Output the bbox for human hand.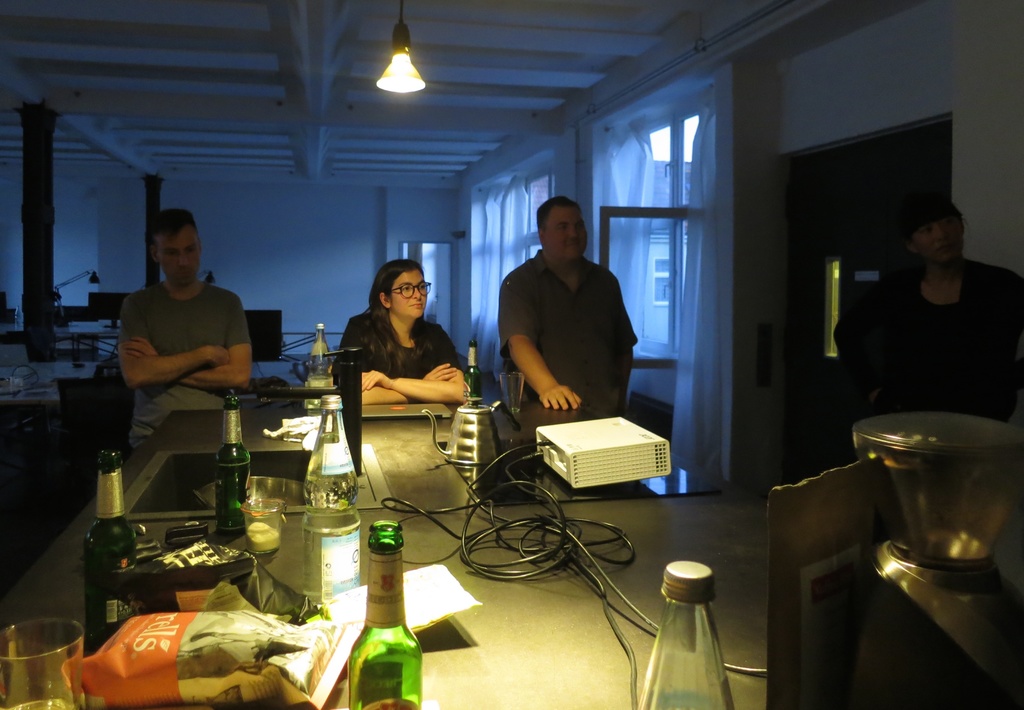
<box>536,382,582,412</box>.
